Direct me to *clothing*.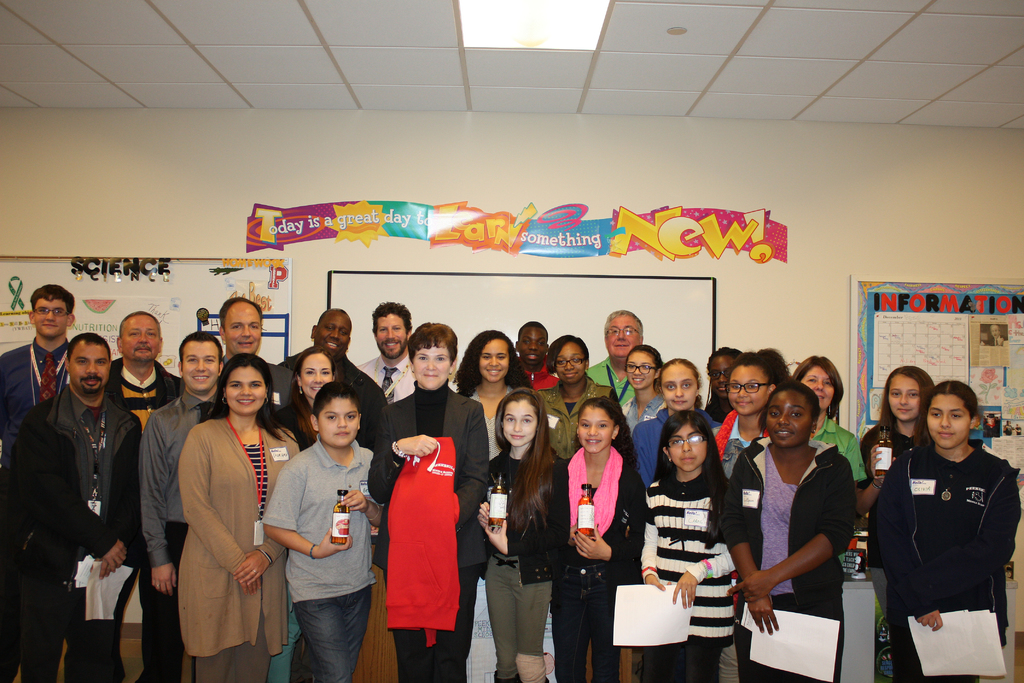
Direction: bbox=(14, 384, 147, 572).
